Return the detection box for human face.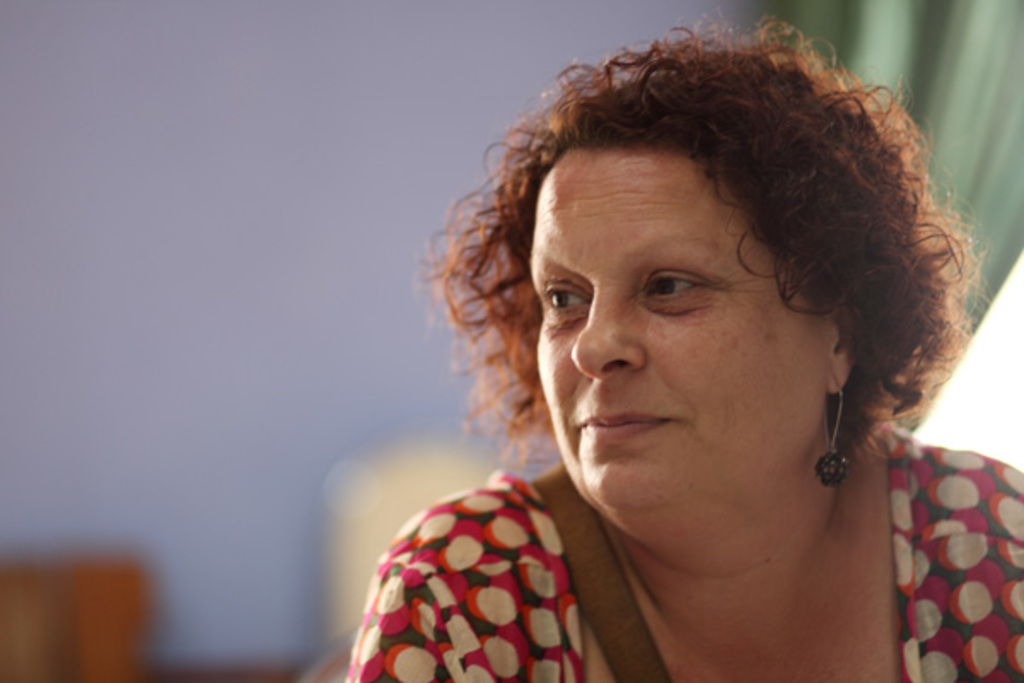
bbox(532, 142, 826, 504).
